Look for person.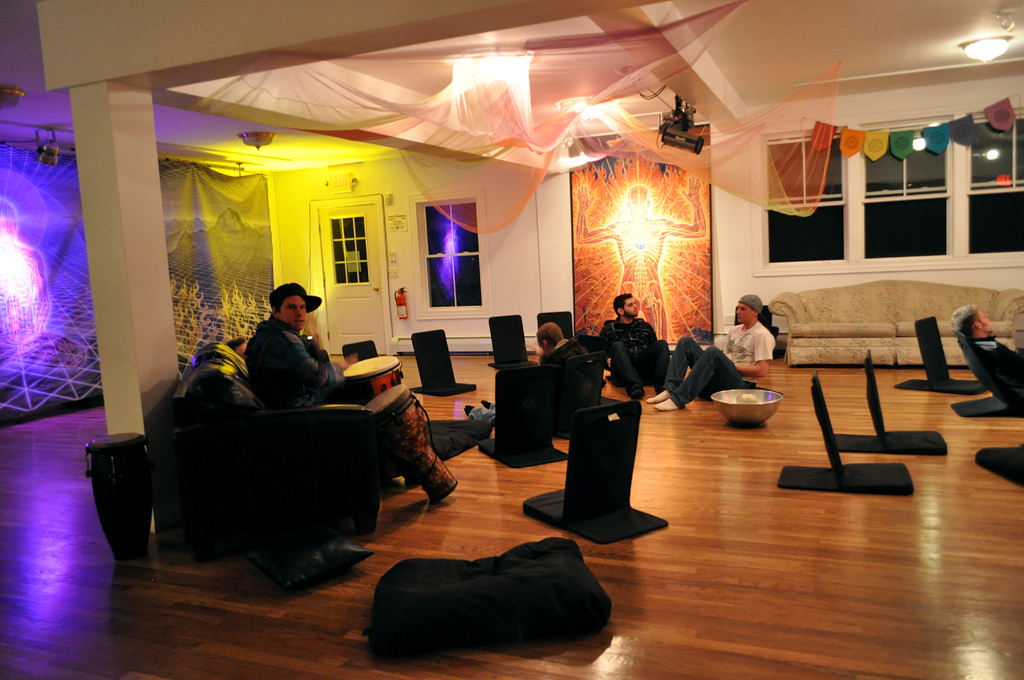
Found: (x1=228, y1=339, x2=246, y2=357).
